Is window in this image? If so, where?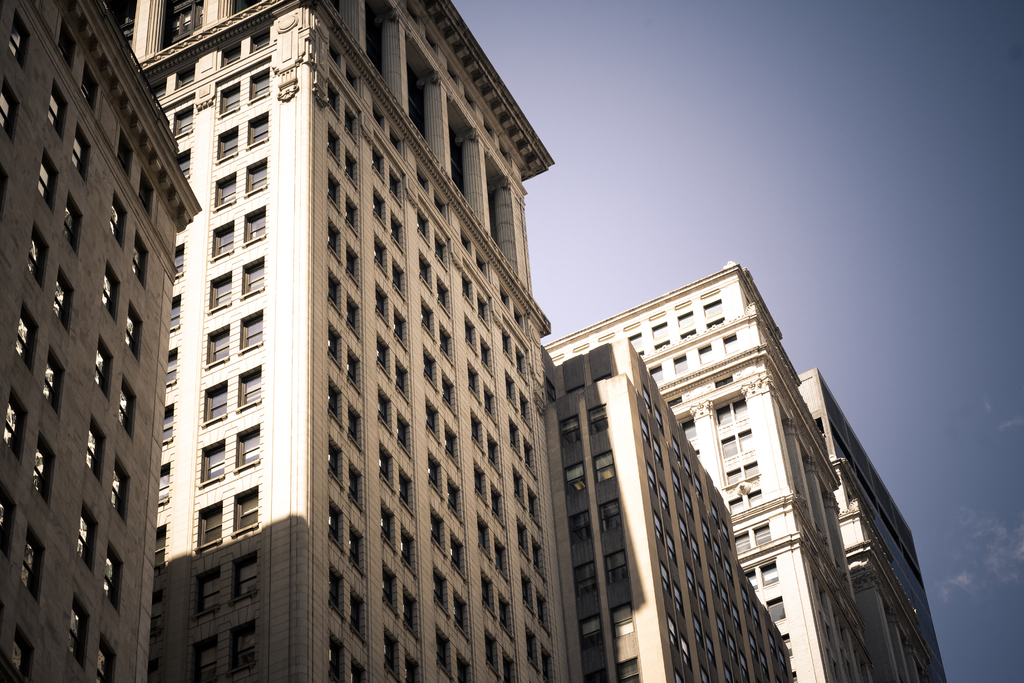
Yes, at x1=41 y1=80 x2=72 y2=133.
